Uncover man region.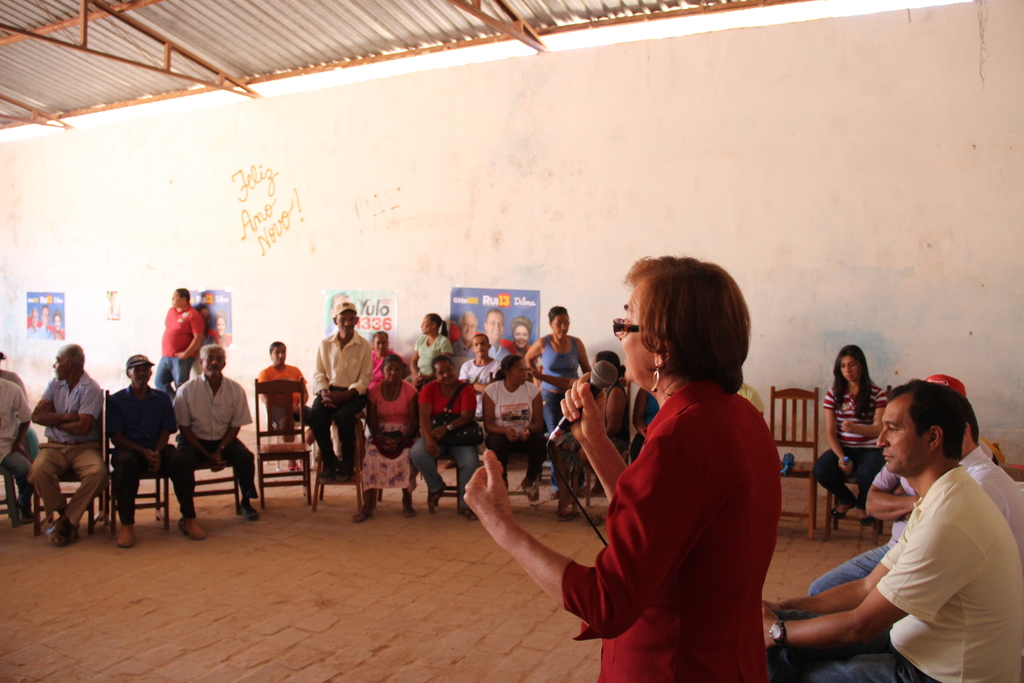
Uncovered: {"left": 957, "top": 392, "right": 1023, "bottom": 540}.
